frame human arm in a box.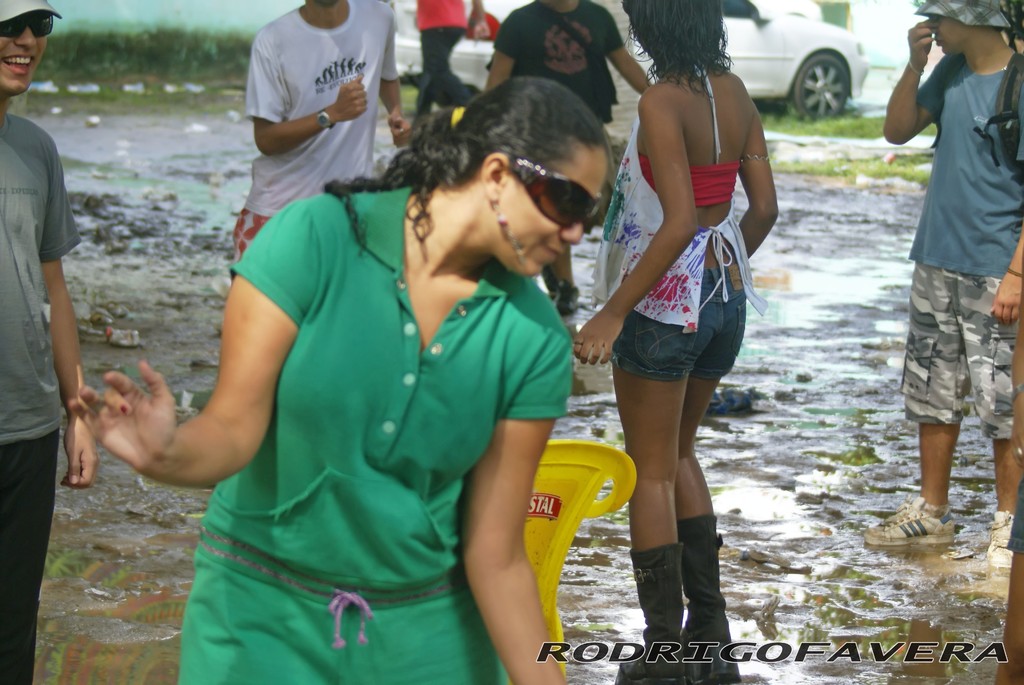
l=383, t=22, r=413, b=145.
